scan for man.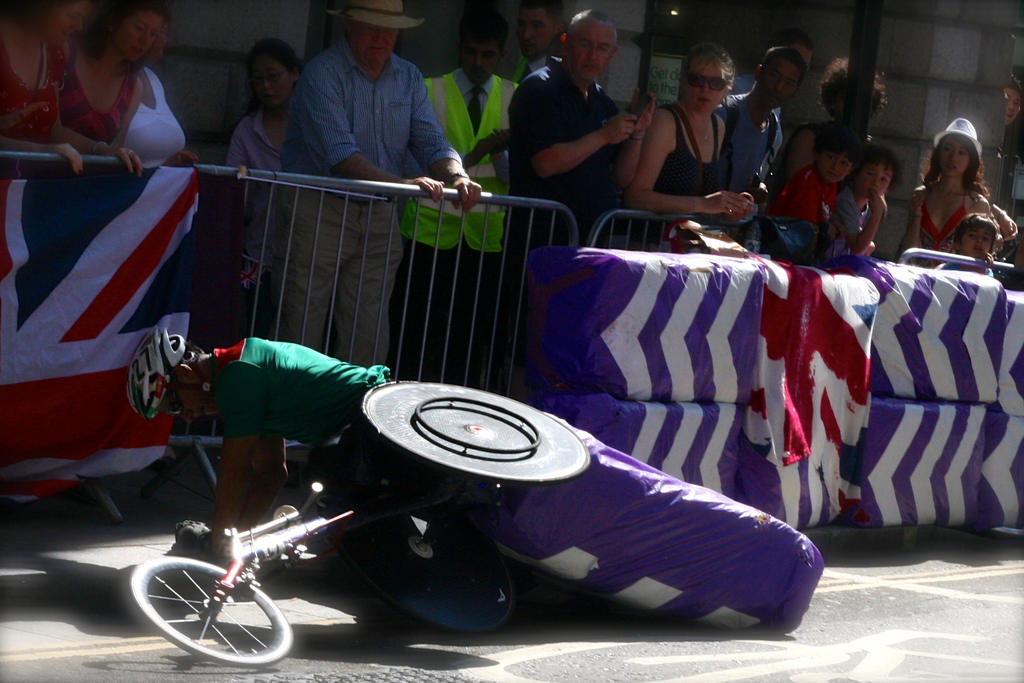
Scan result: rect(130, 318, 392, 572).
